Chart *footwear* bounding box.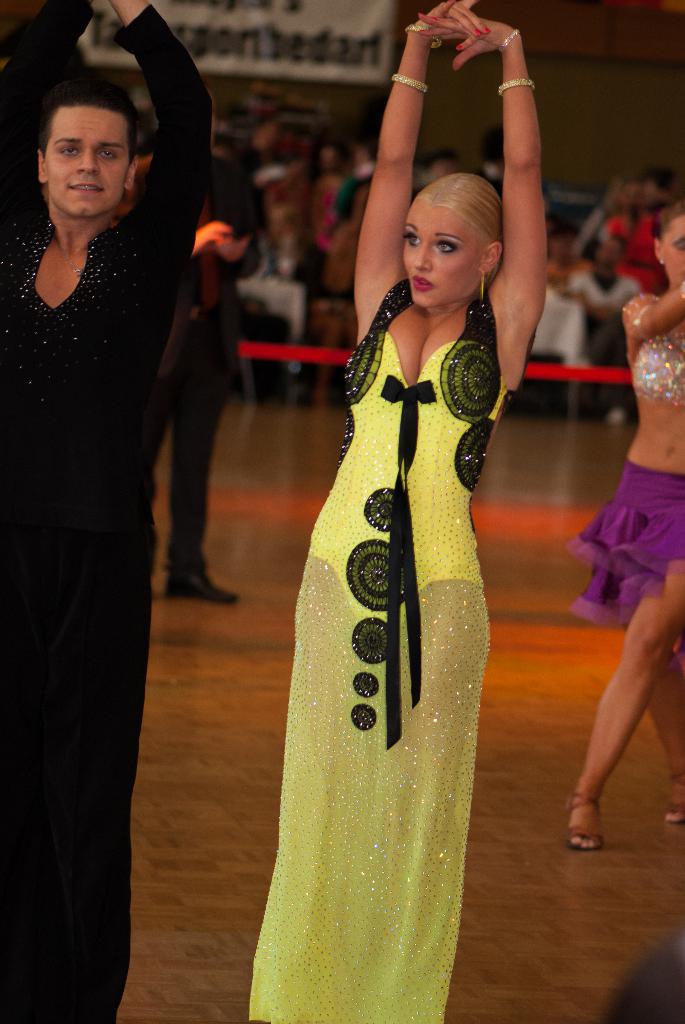
Charted: detection(570, 788, 604, 858).
